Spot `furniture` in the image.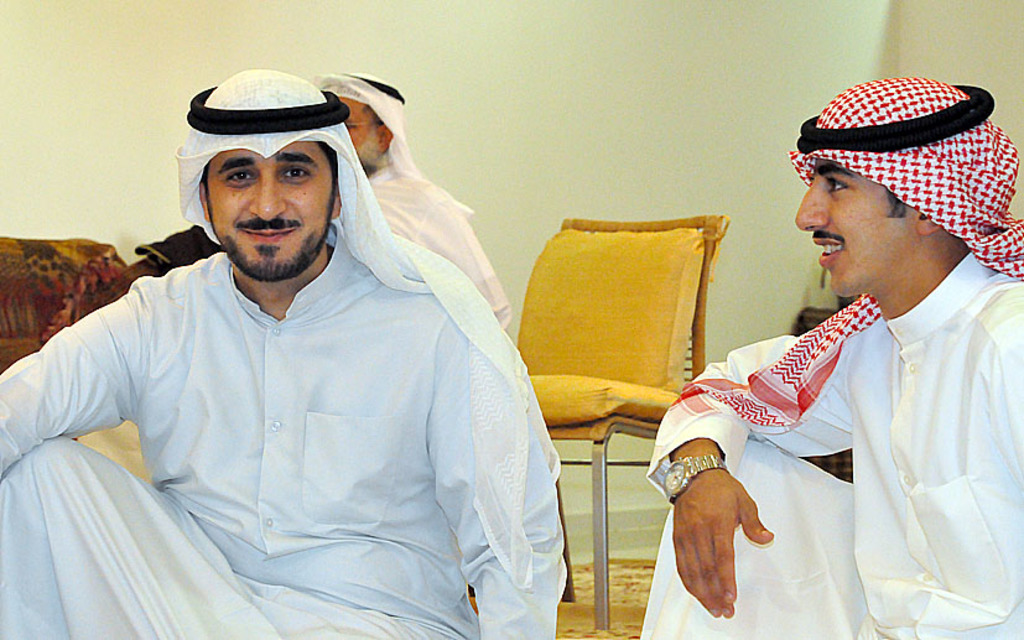
`furniture` found at region(0, 234, 125, 375).
